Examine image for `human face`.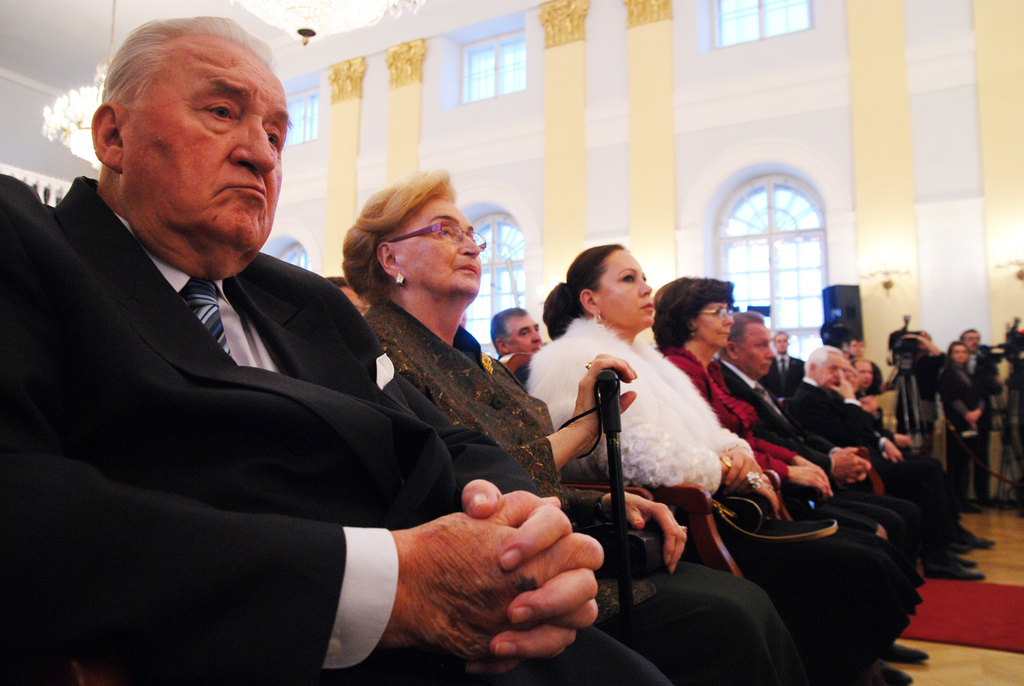
Examination result: {"left": 697, "top": 300, "right": 733, "bottom": 350}.
